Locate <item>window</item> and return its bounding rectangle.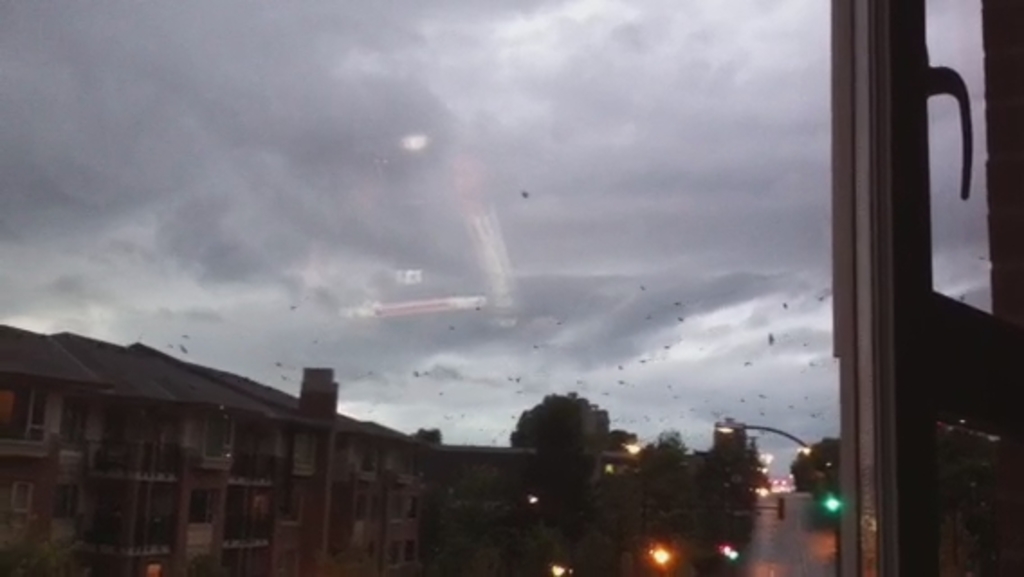
Rect(0, 384, 45, 442).
